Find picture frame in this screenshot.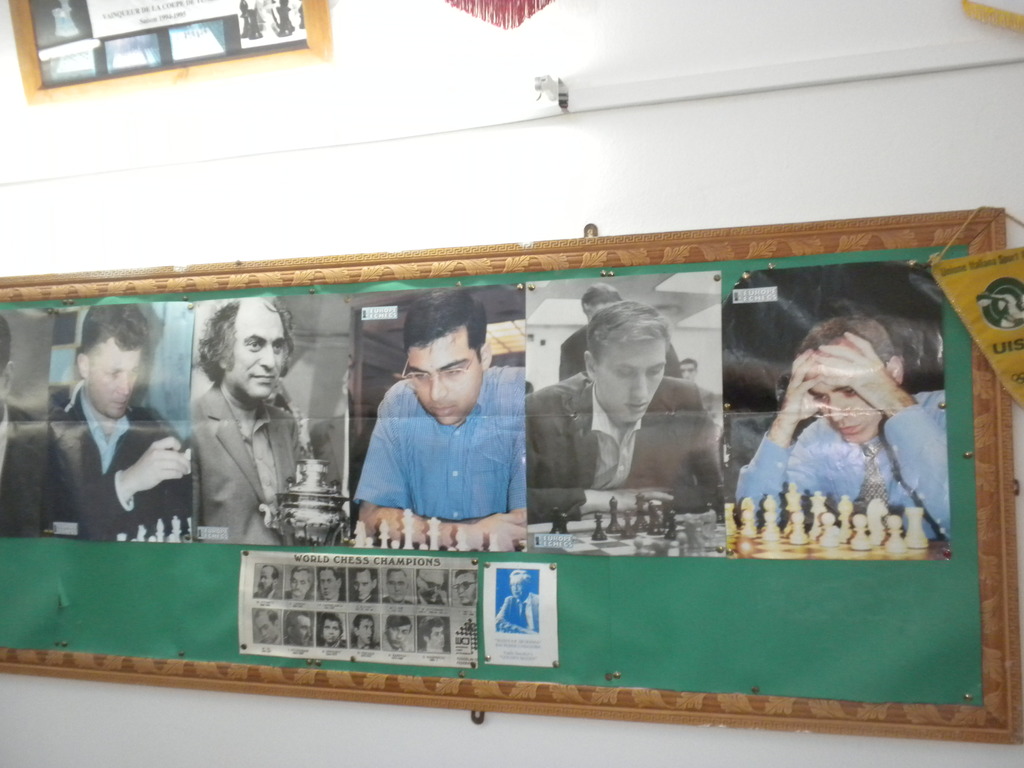
The bounding box for picture frame is {"x1": 0, "y1": 204, "x2": 1023, "y2": 743}.
